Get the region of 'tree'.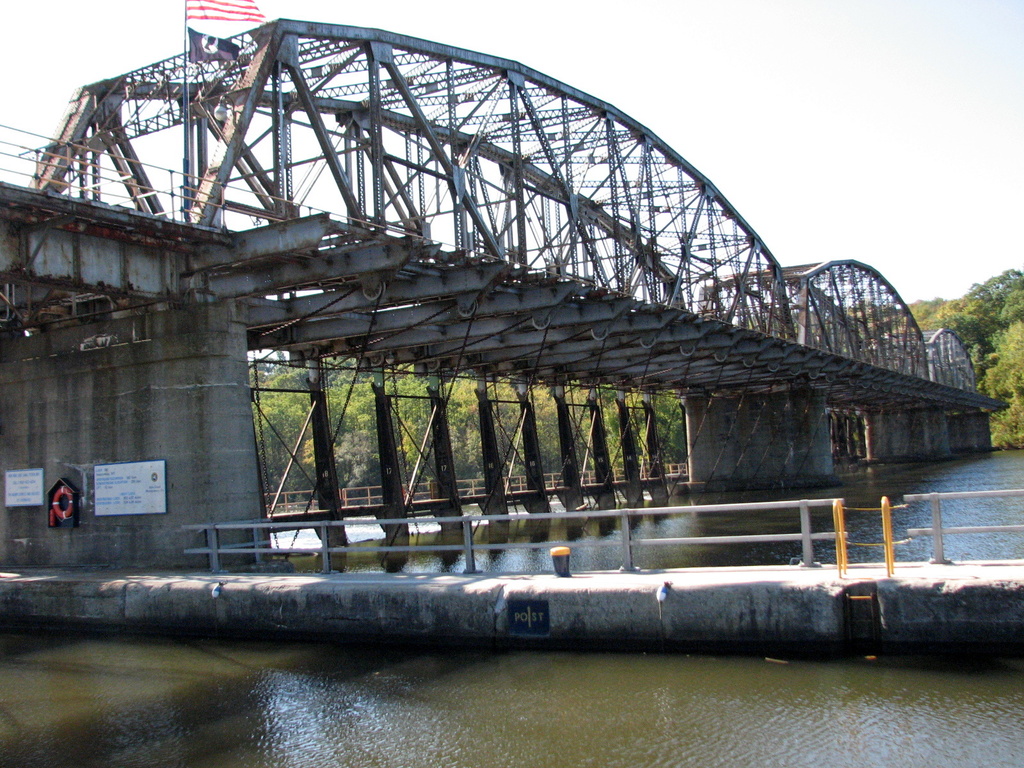
BBox(524, 384, 579, 468).
